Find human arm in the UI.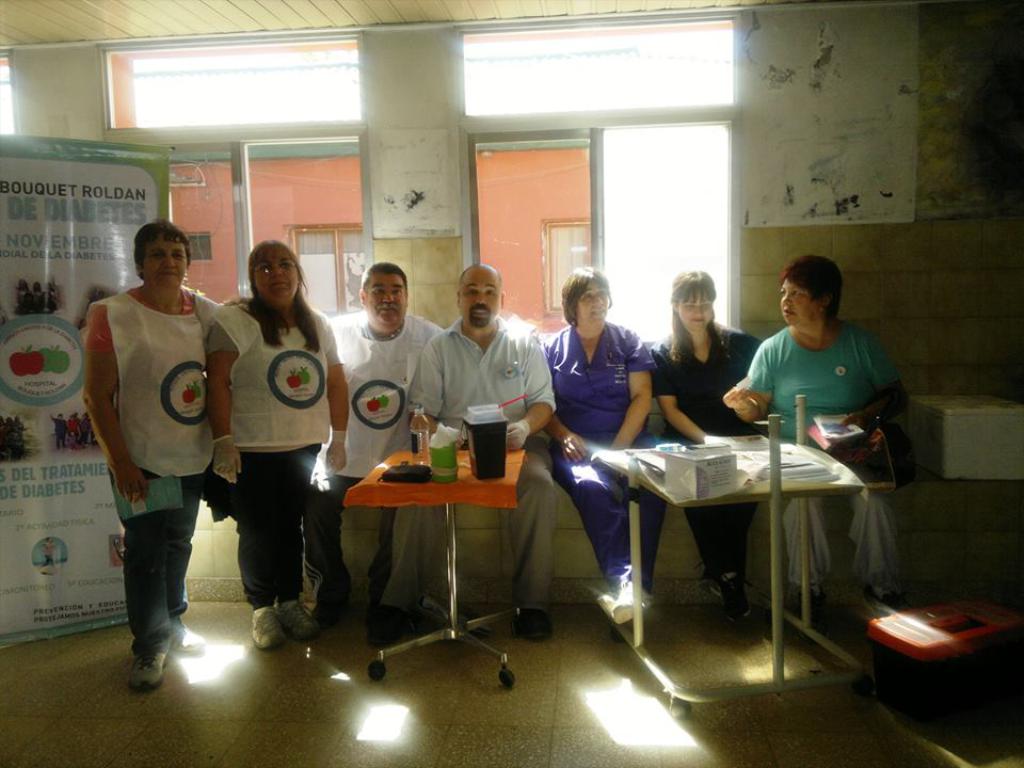
UI element at [74,297,146,505].
